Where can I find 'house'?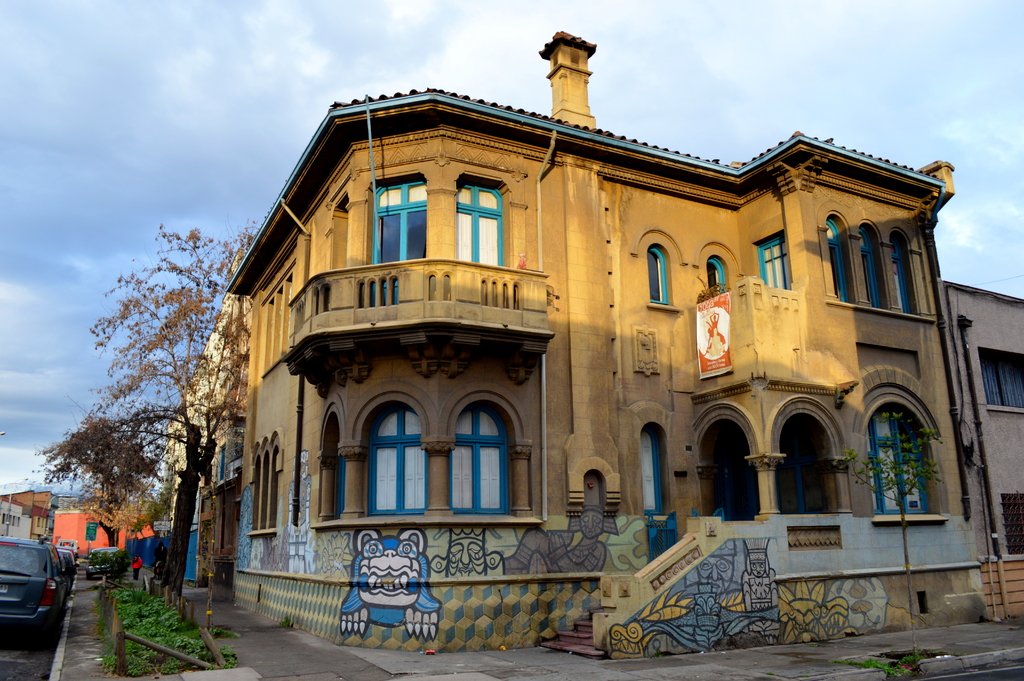
You can find it at l=157, t=288, r=234, b=587.
